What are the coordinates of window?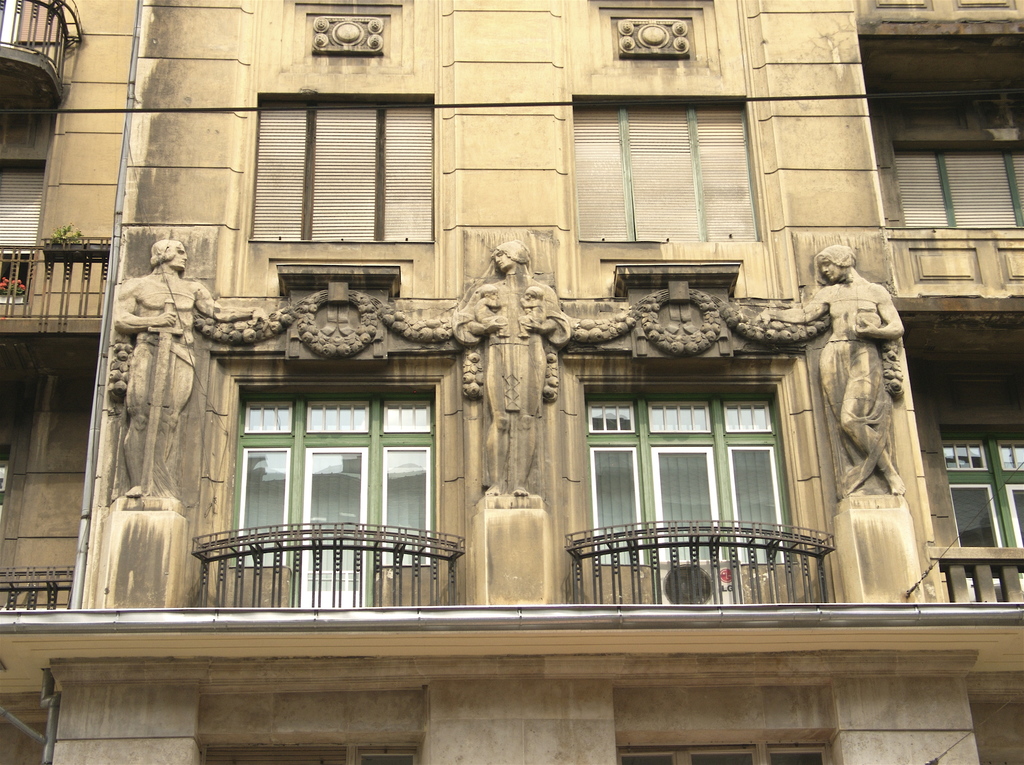
589:390:793:561.
